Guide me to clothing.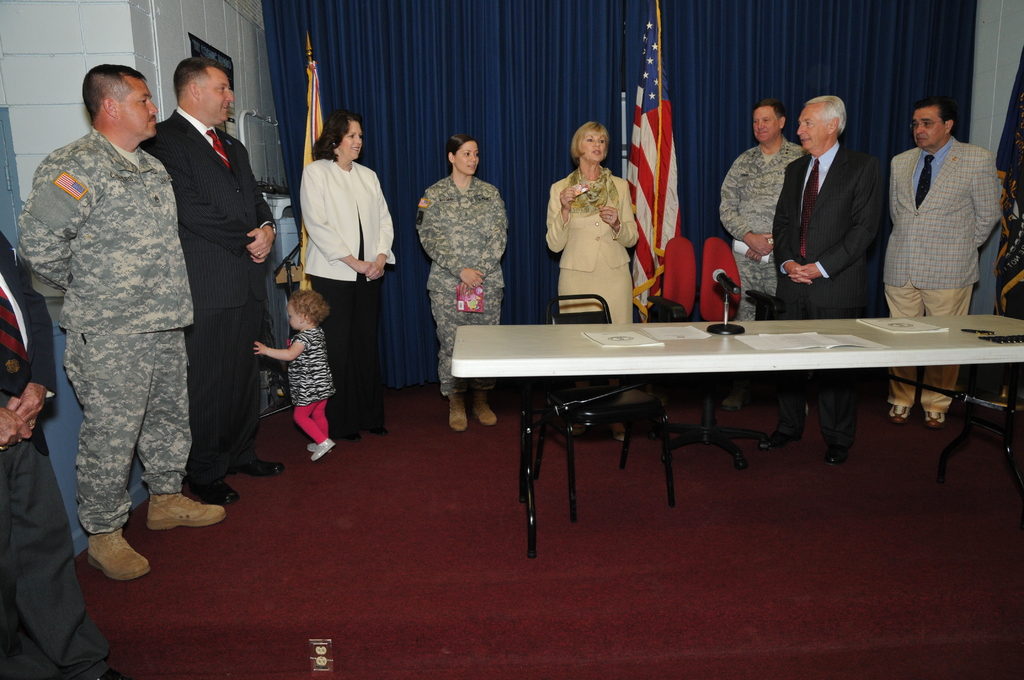
Guidance: select_region(136, 106, 277, 492).
